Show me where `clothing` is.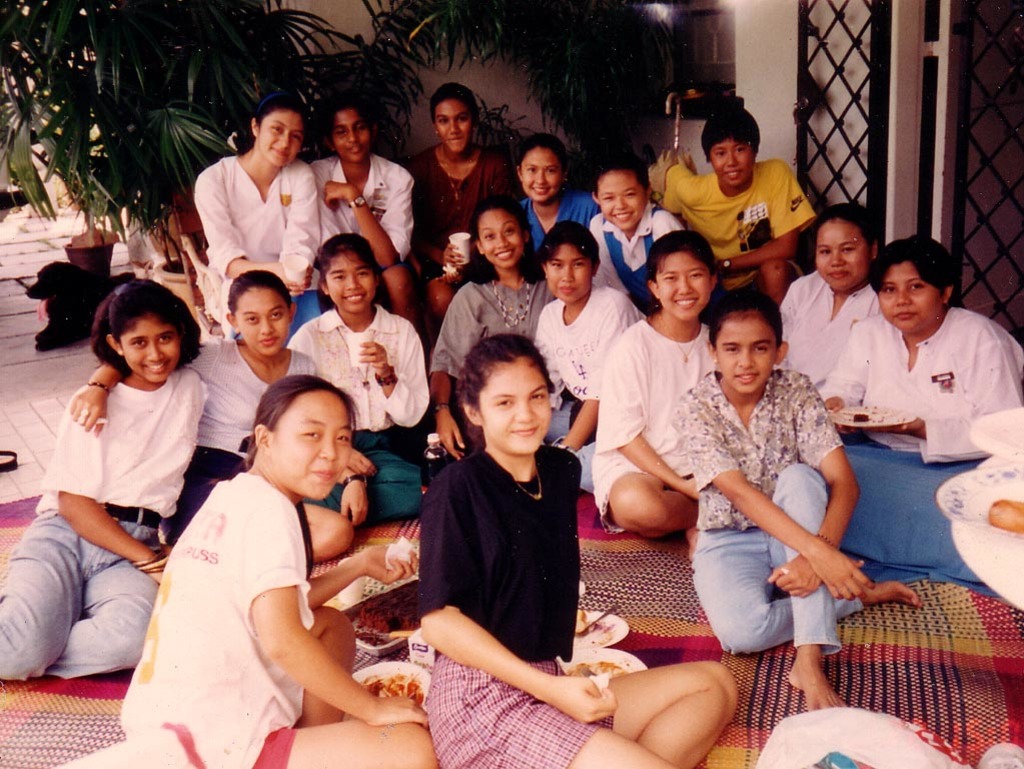
`clothing` is at box=[696, 475, 836, 648].
